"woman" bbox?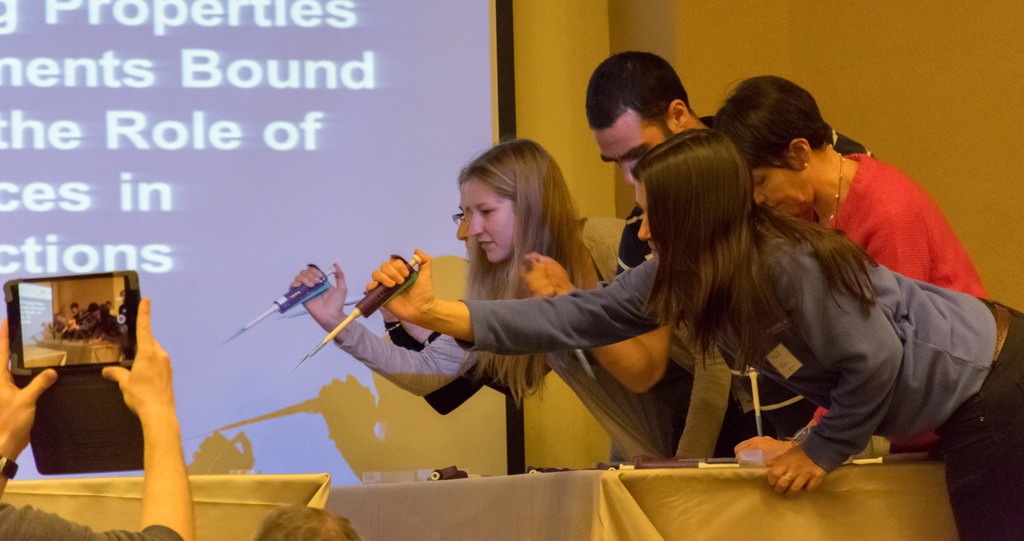
rect(289, 134, 691, 482)
